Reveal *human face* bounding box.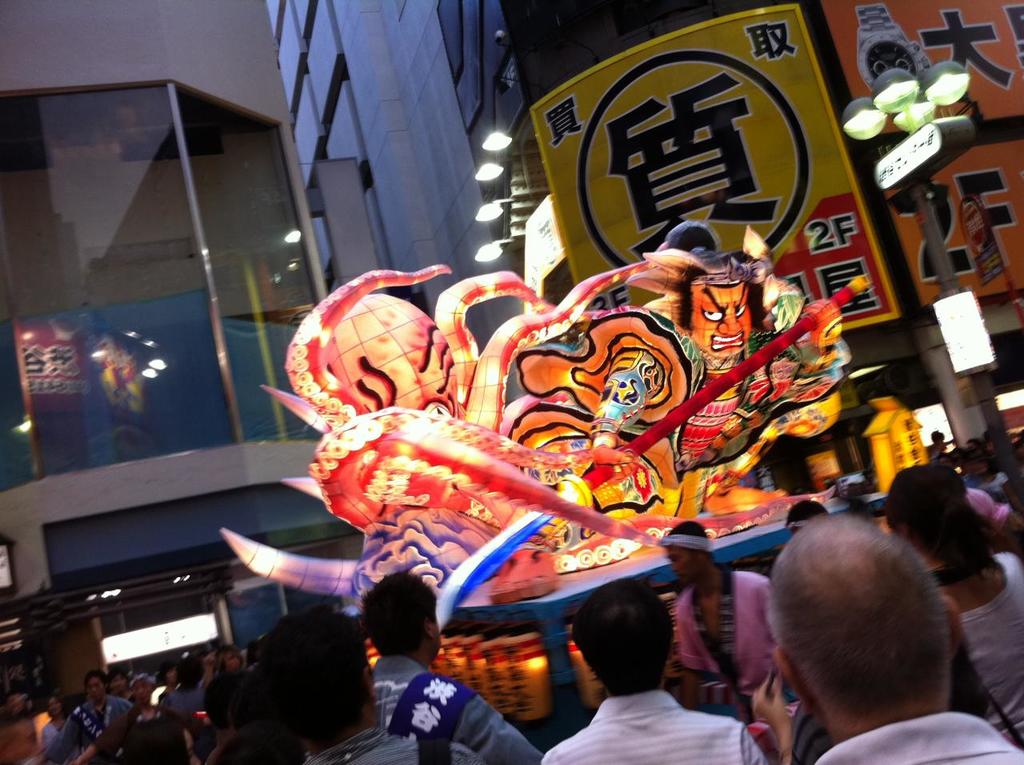
Revealed: [48,696,58,719].
